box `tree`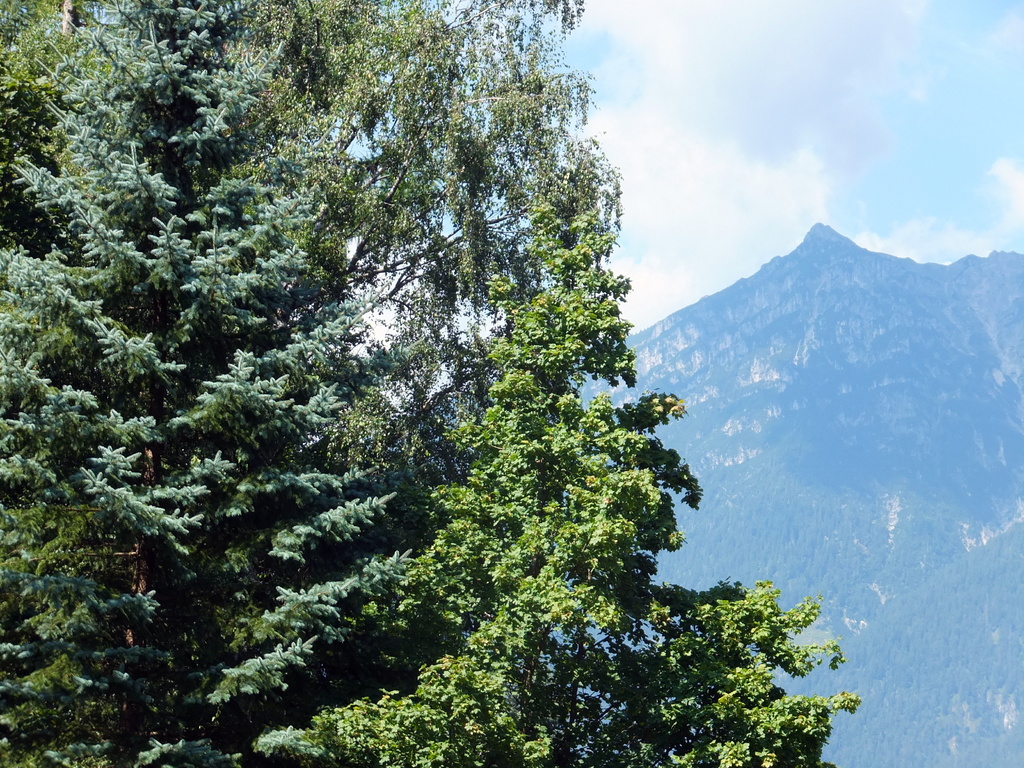
region(0, 3, 862, 765)
